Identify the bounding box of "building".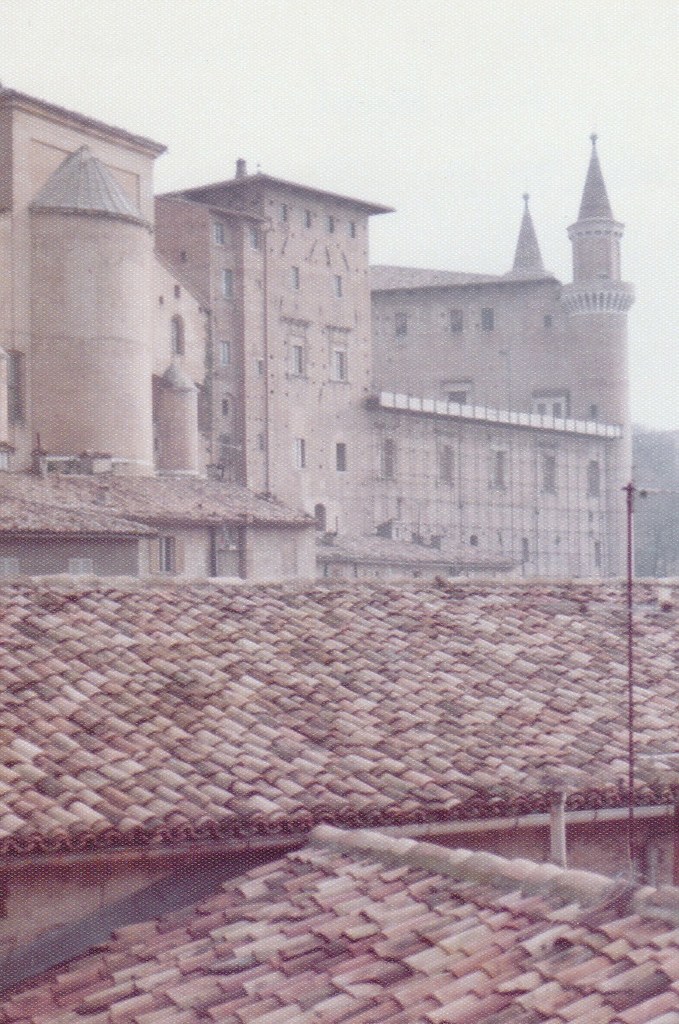
select_region(0, 85, 317, 579).
